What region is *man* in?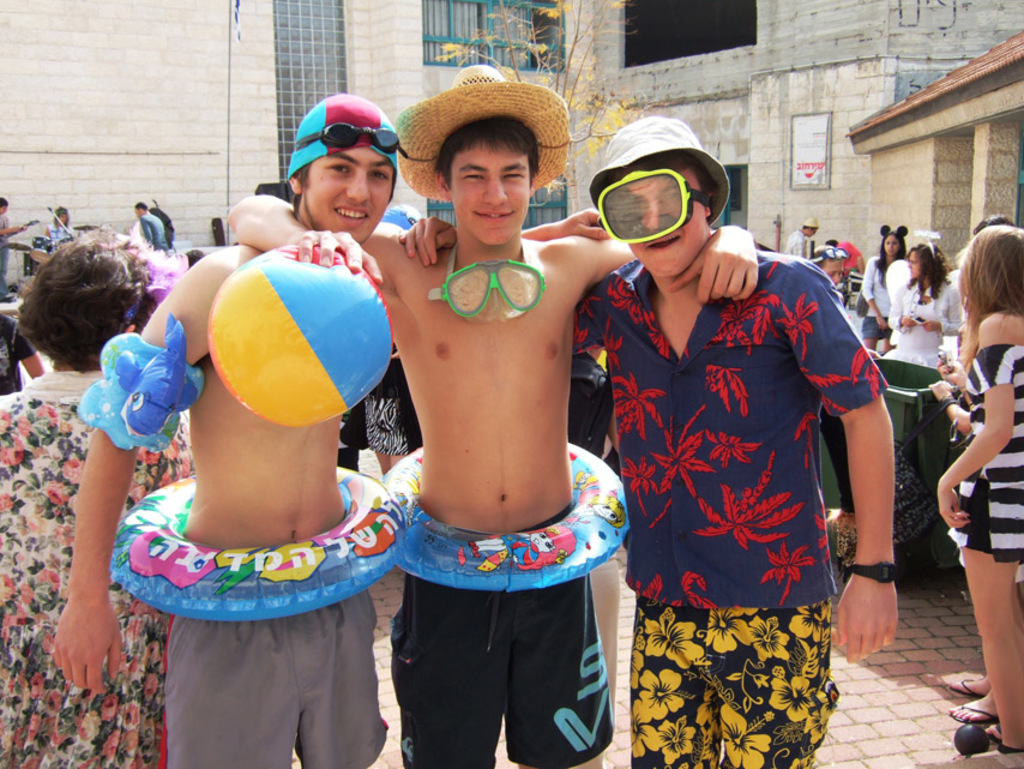
[left=49, top=91, right=610, bottom=768].
